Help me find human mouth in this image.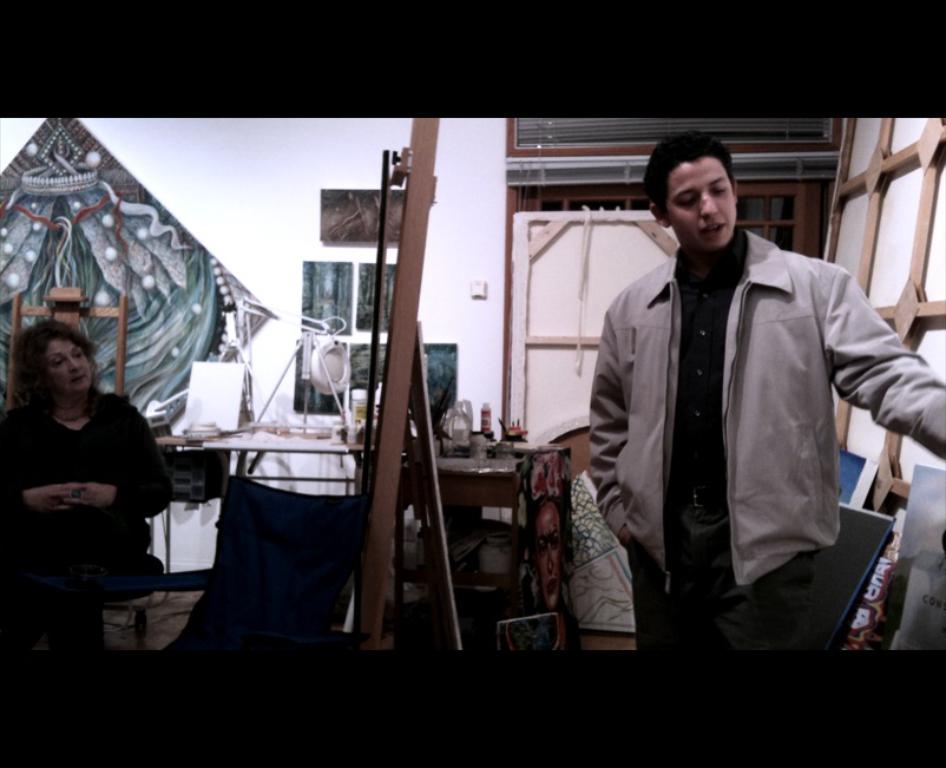
Found it: crop(701, 222, 724, 238).
